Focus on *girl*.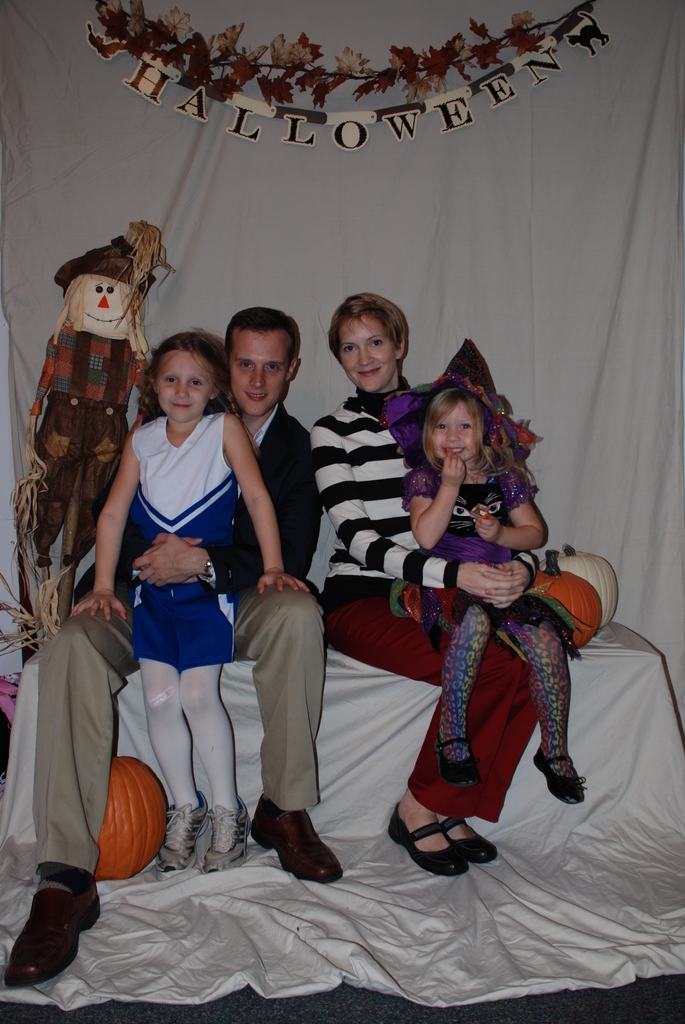
Focused at bbox(402, 388, 582, 806).
